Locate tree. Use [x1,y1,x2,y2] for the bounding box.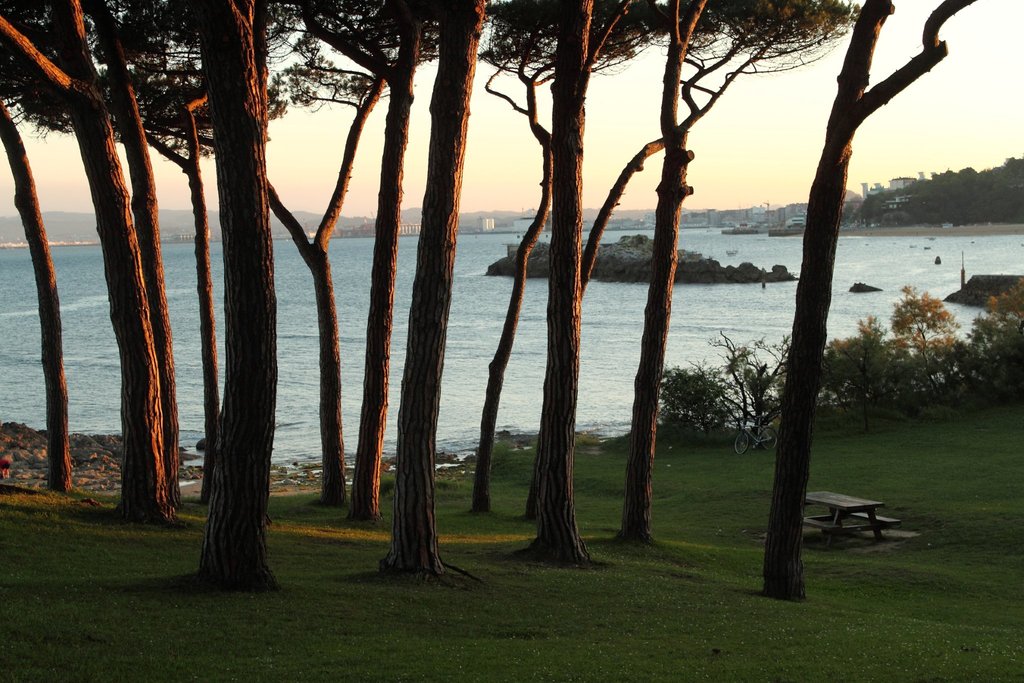
[188,0,287,598].
